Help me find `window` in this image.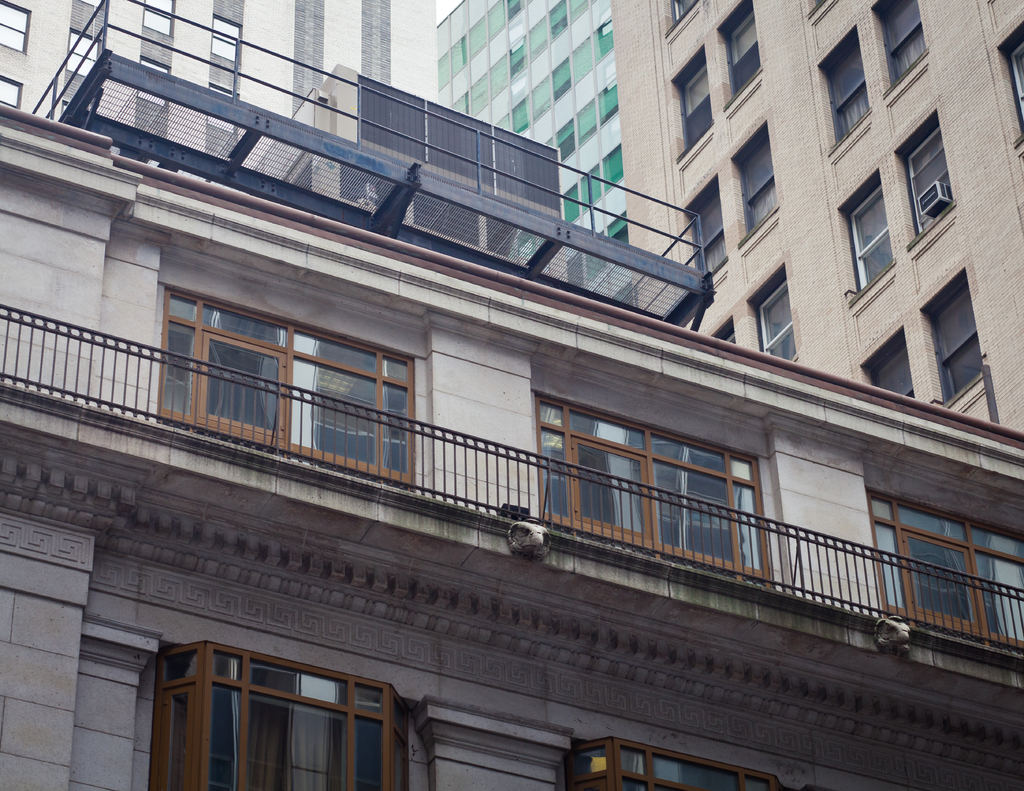
Found it: select_region(211, 84, 242, 139).
